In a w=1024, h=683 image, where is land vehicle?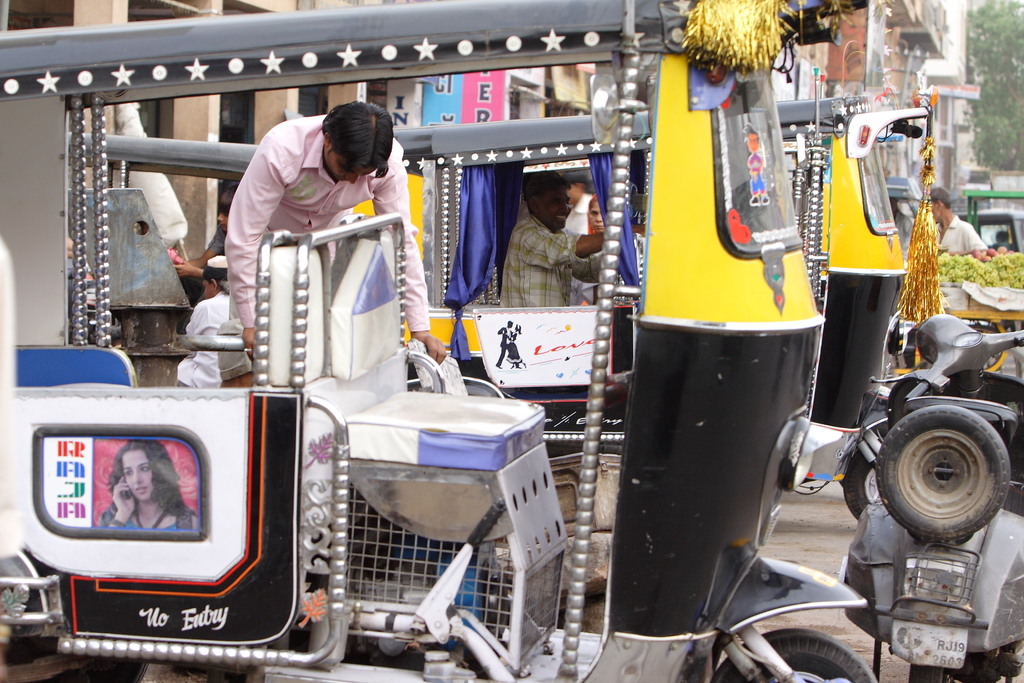
box(0, 0, 870, 682).
